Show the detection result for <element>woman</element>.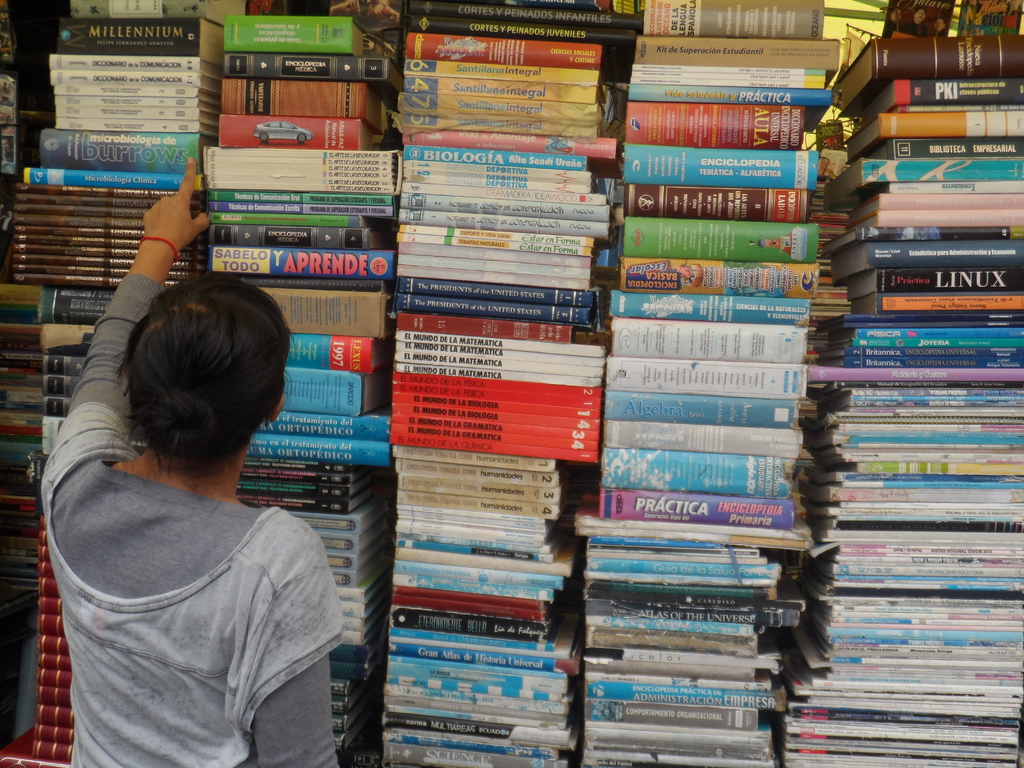
(41, 154, 343, 767).
